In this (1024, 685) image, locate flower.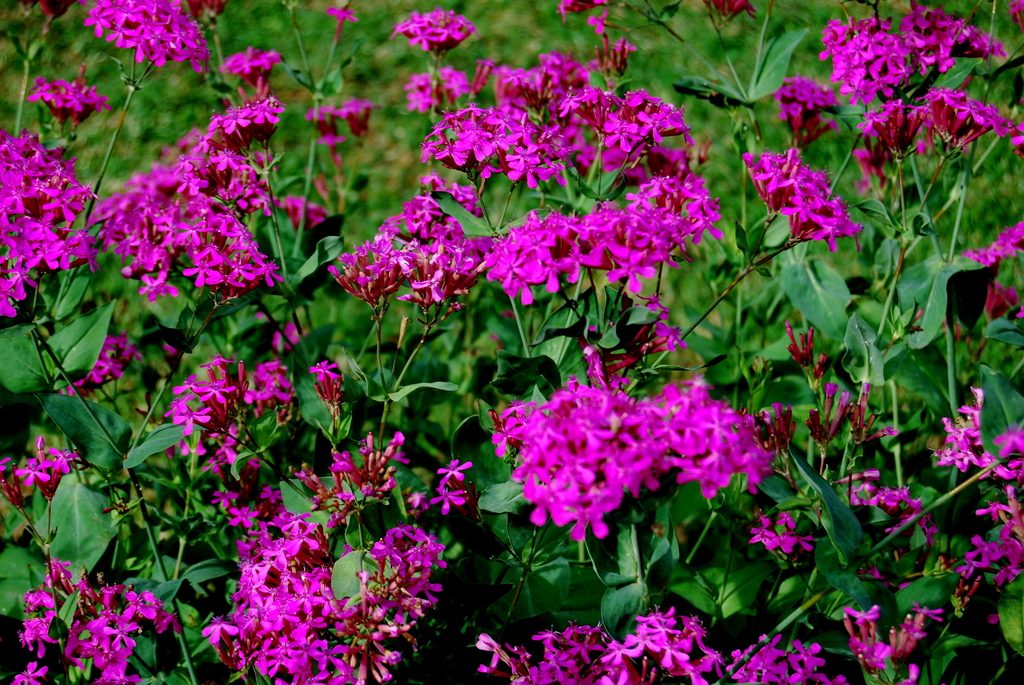
Bounding box: (438,459,474,480).
